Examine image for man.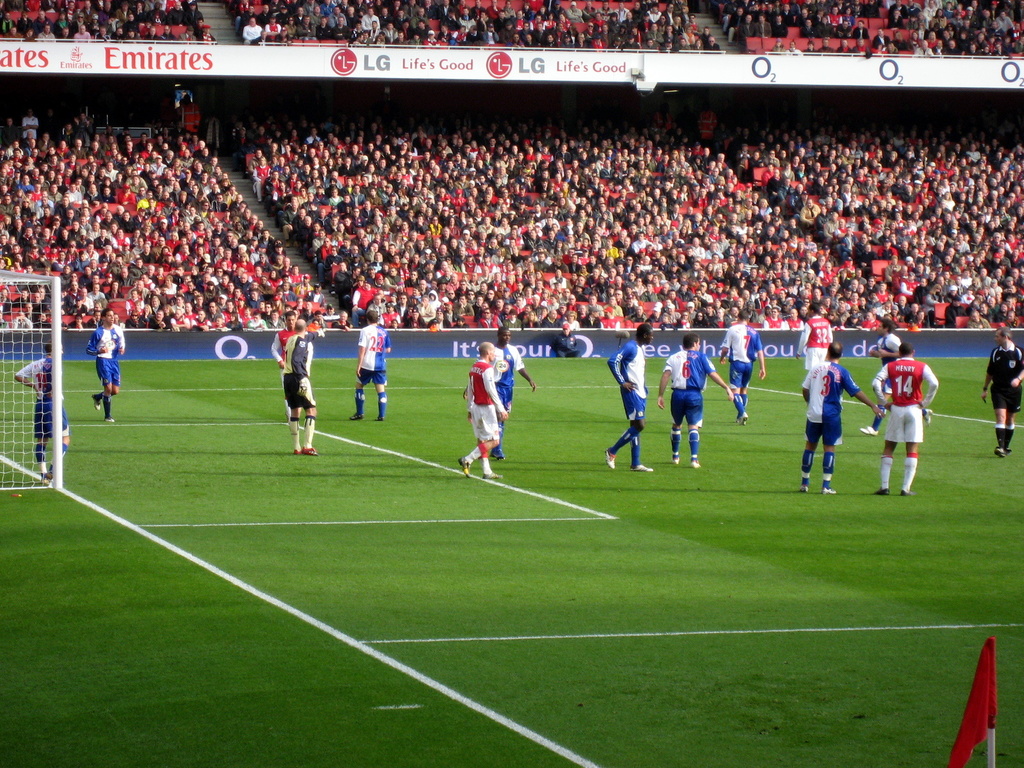
Examination result: box(0, 194, 14, 214).
